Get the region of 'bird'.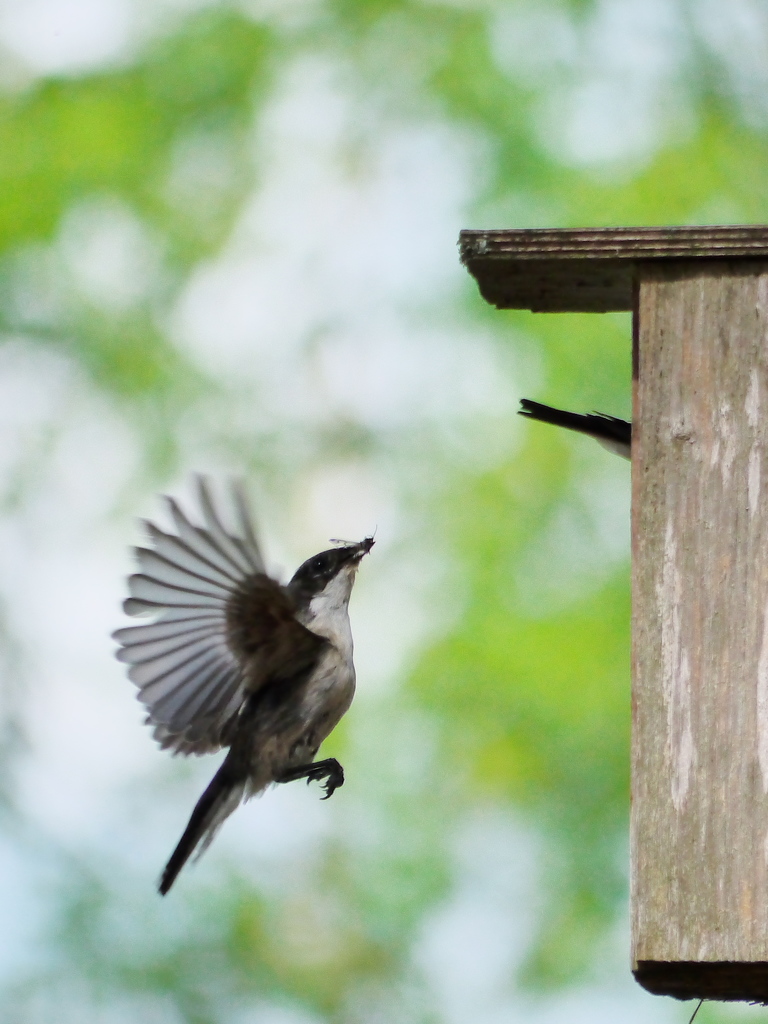
{"x1": 508, "y1": 390, "x2": 635, "y2": 465}.
